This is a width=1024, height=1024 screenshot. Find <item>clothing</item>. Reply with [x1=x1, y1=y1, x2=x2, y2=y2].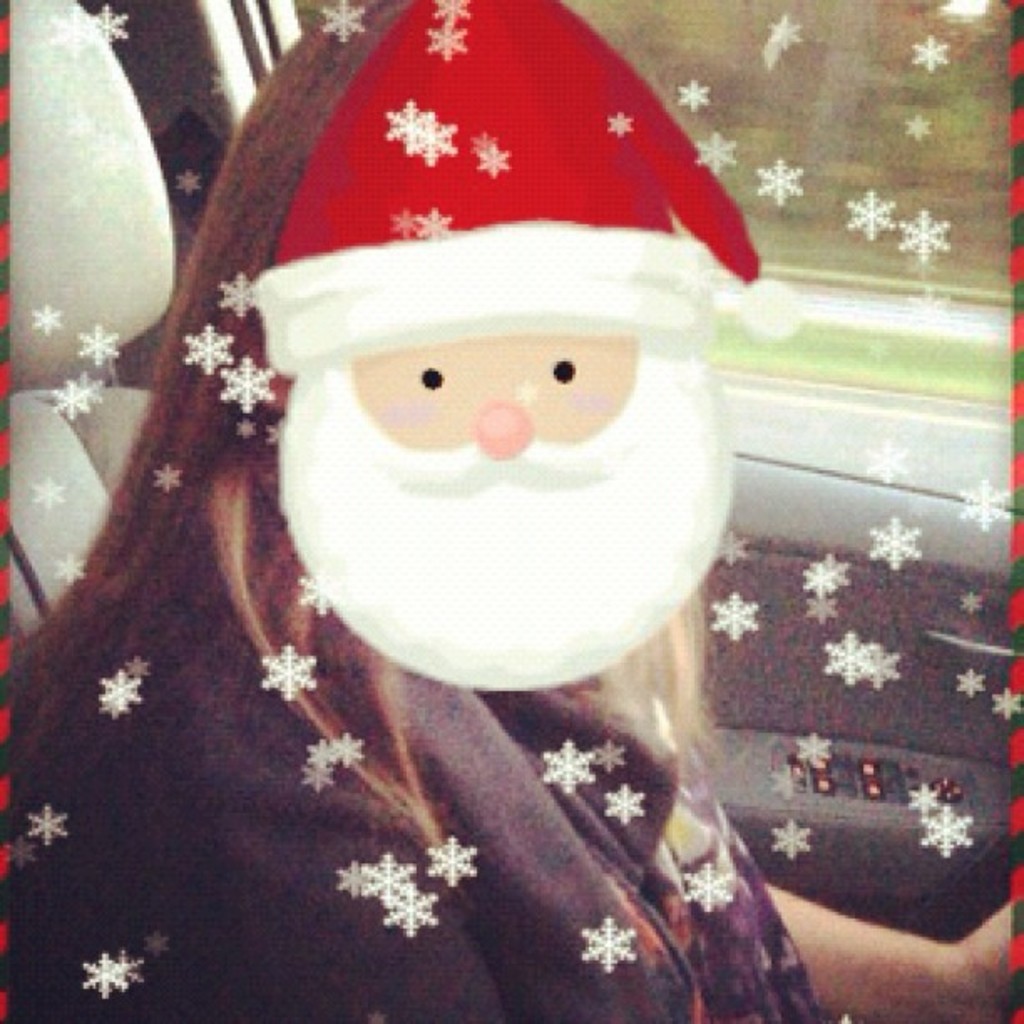
[x1=15, y1=547, x2=838, y2=1022].
